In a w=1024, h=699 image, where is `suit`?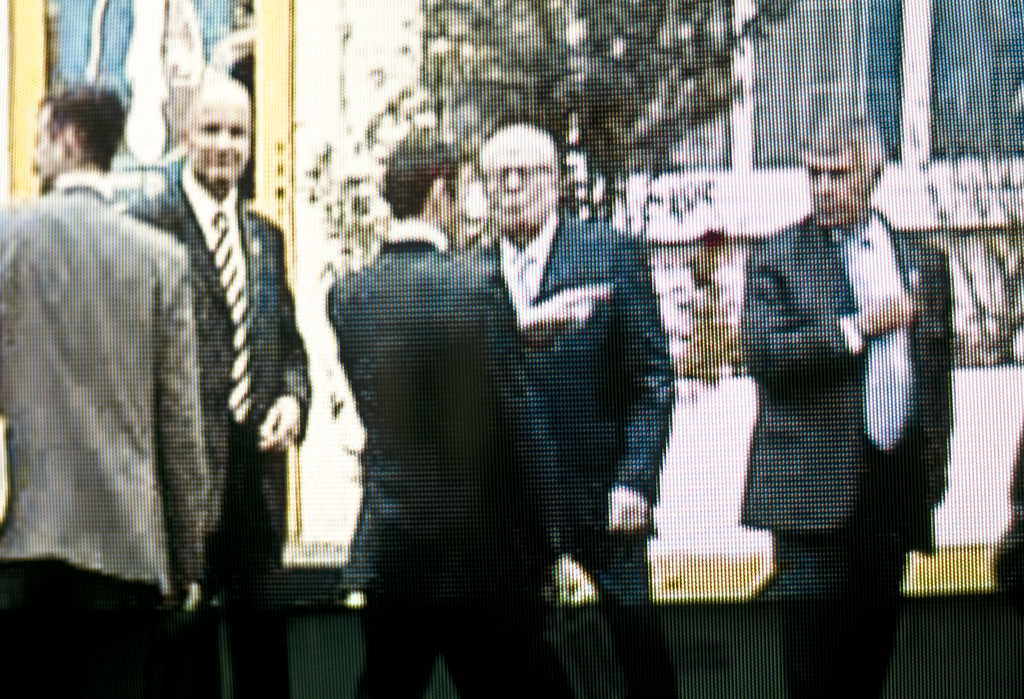
{"left": 739, "top": 207, "right": 952, "bottom": 697}.
